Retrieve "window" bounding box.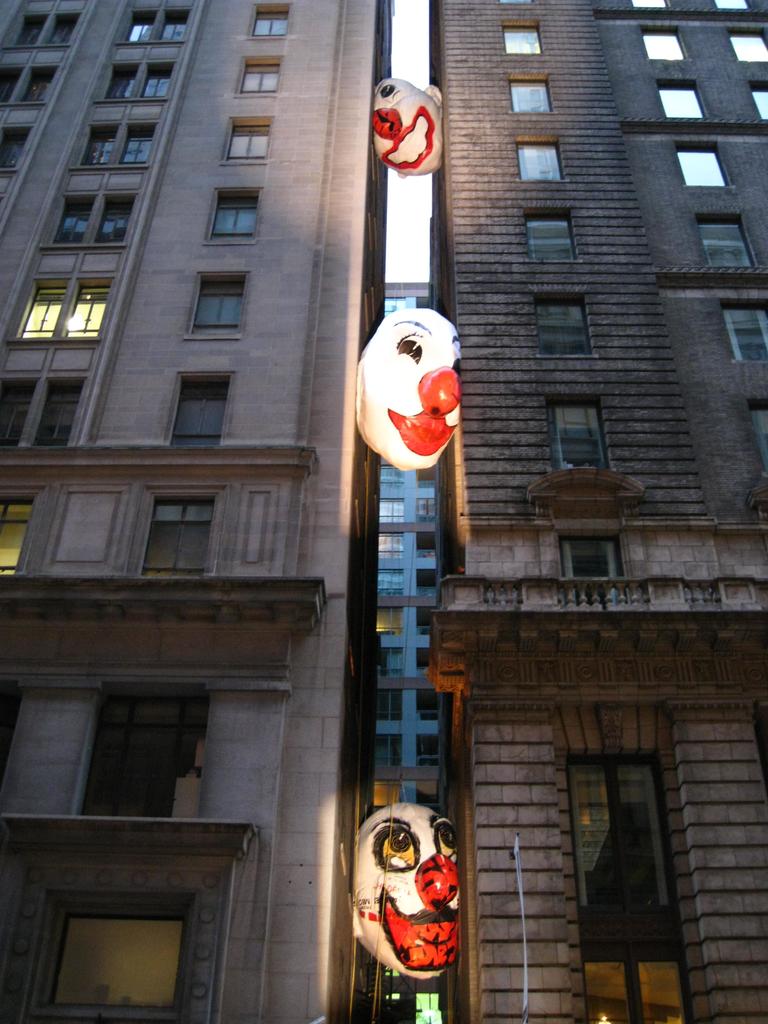
Bounding box: <region>716, 0, 759, 15</region>.
